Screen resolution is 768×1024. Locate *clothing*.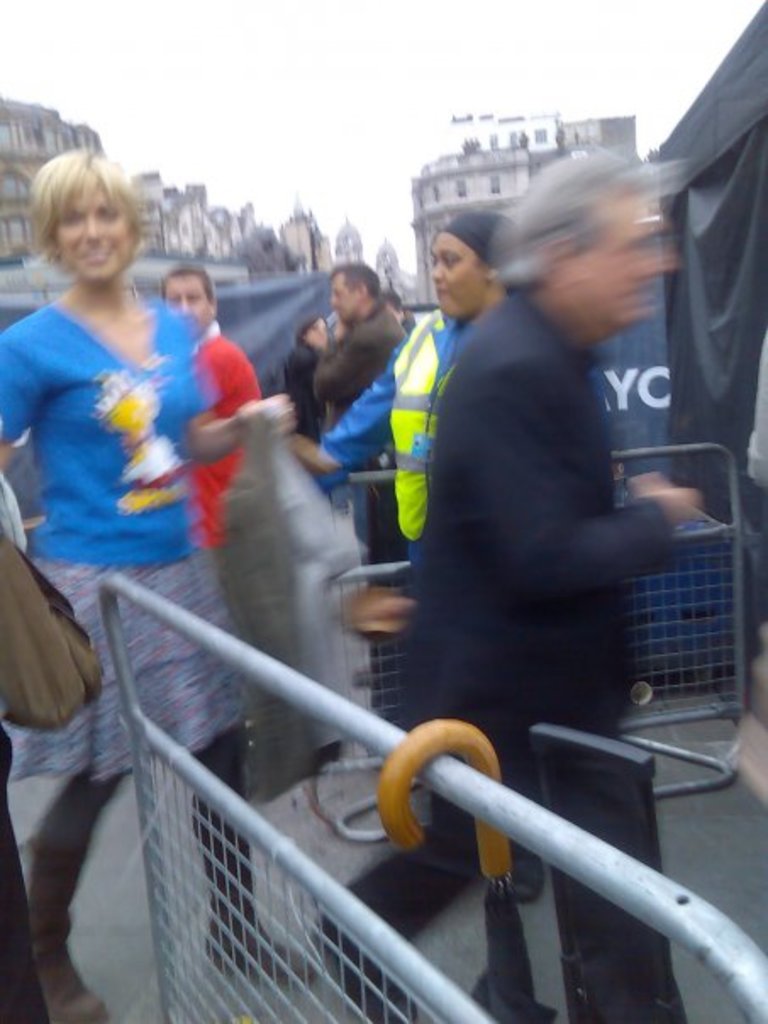
<bbox>307, 303, 481, 597</bbox>.
